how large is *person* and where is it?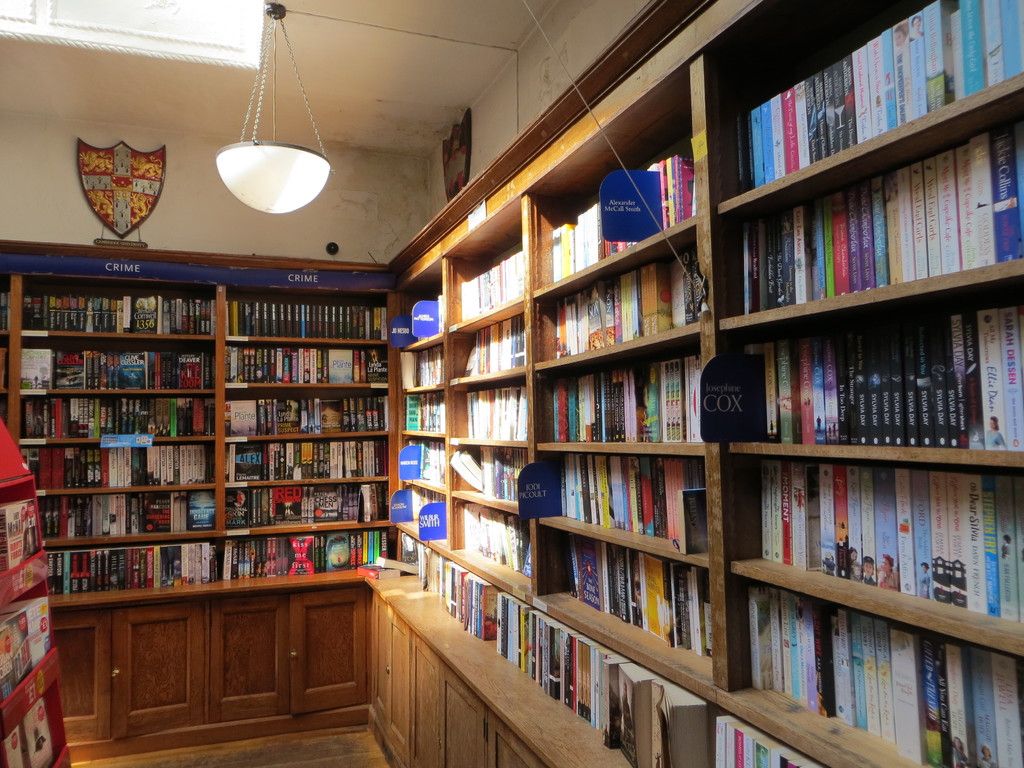
Bounding box: (955,738,969,767).
